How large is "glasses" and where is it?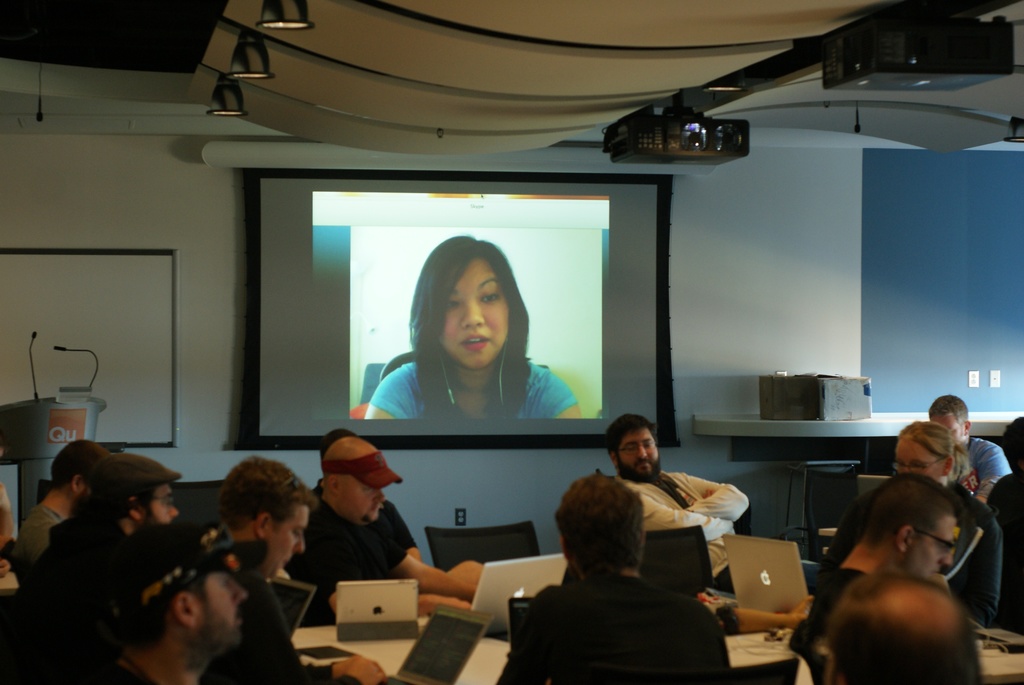
Bounding box: 614 439 659 457.
